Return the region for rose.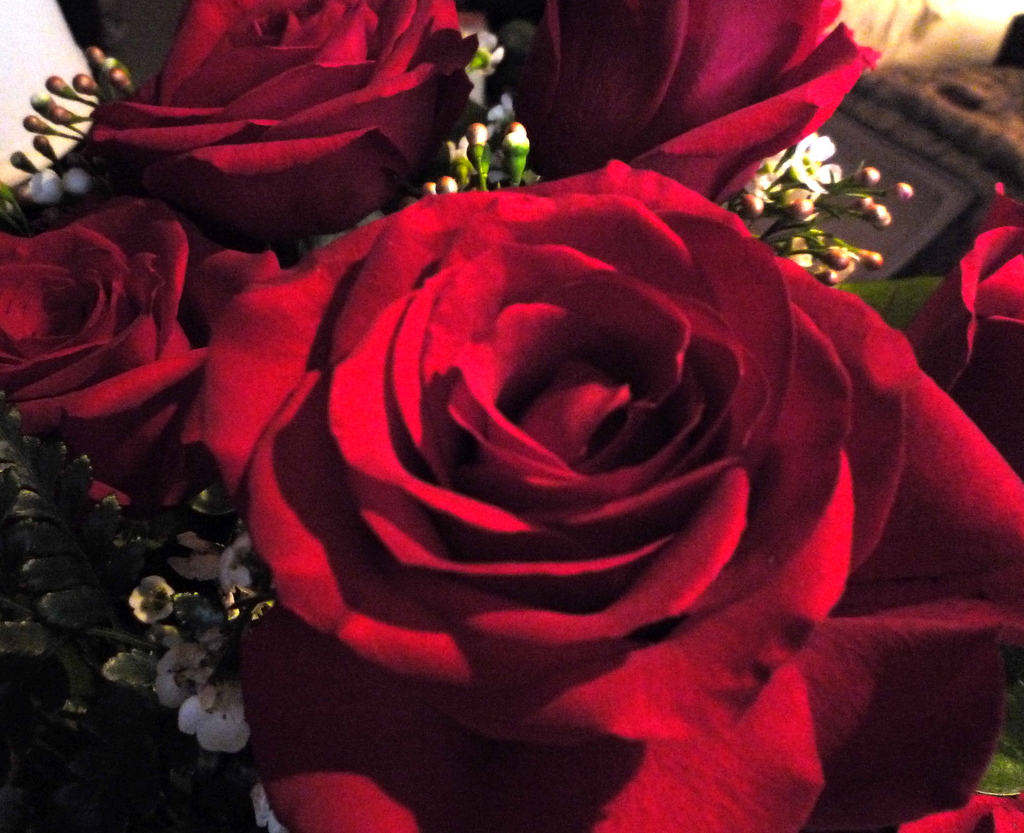
box(897, 179, 1023, 471).
